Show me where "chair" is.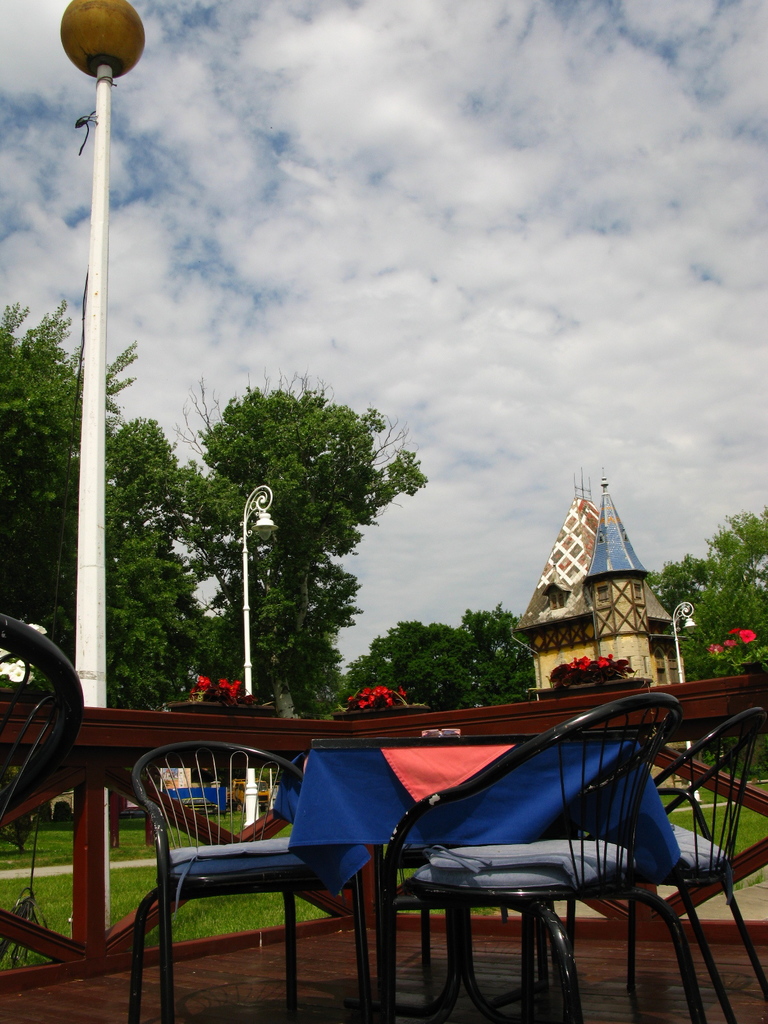
"chair" is at 123/743/383/1023.
